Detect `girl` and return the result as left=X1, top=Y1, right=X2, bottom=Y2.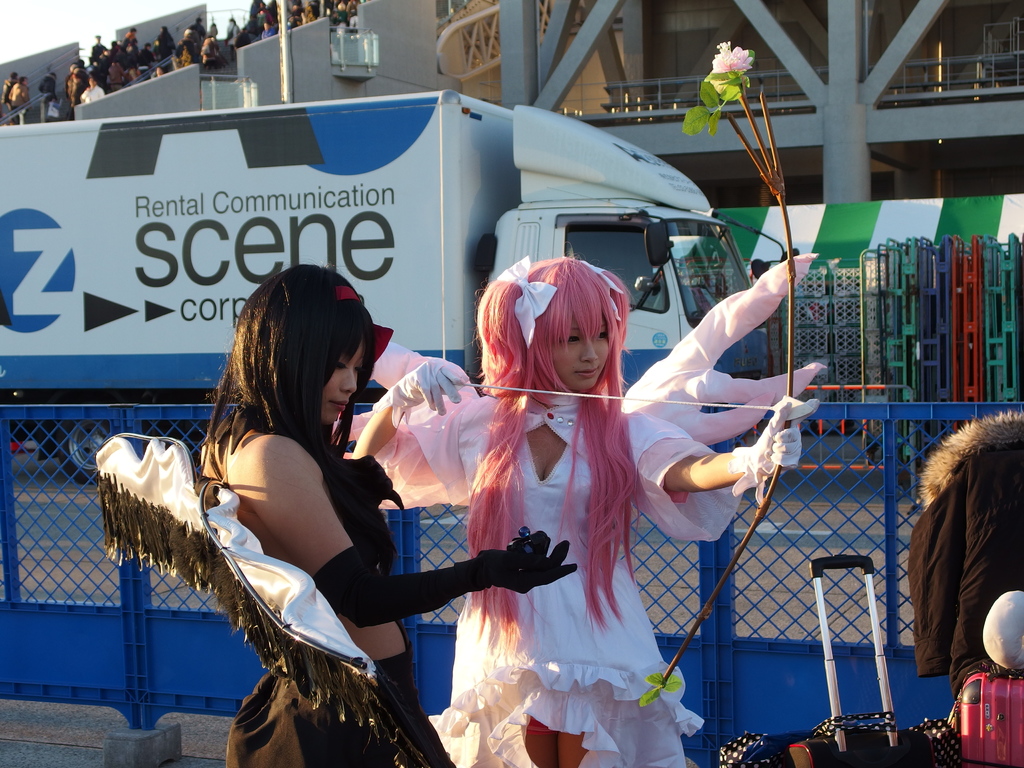
left=356, top=248, right=824, bottom=767.
